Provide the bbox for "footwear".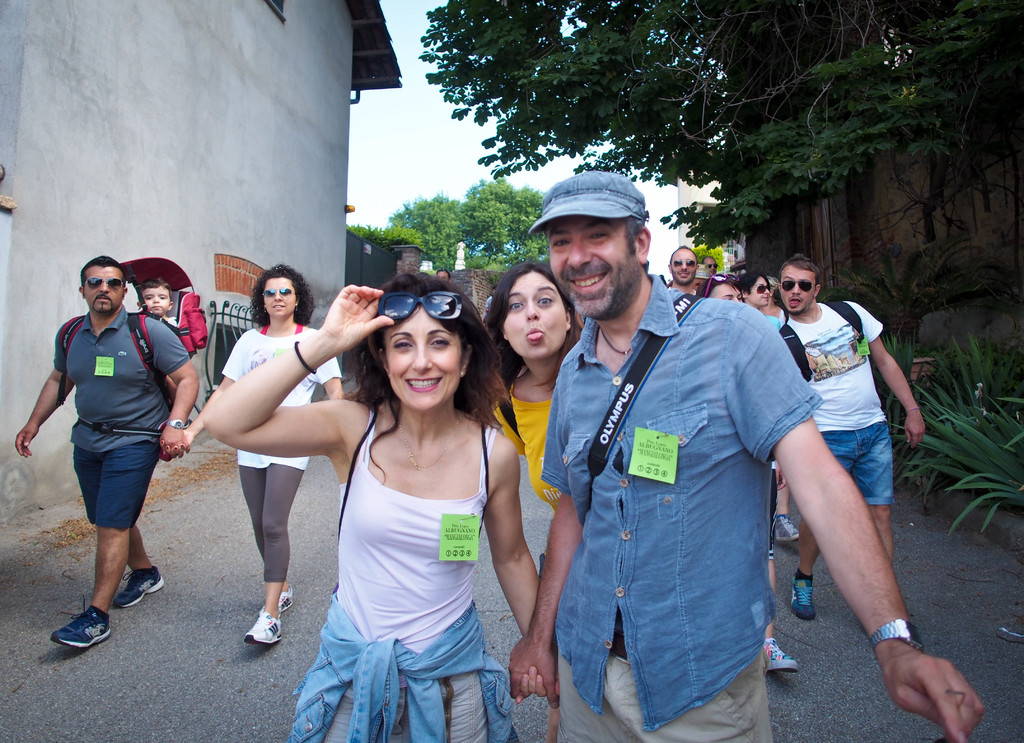
239:607:277:648.
